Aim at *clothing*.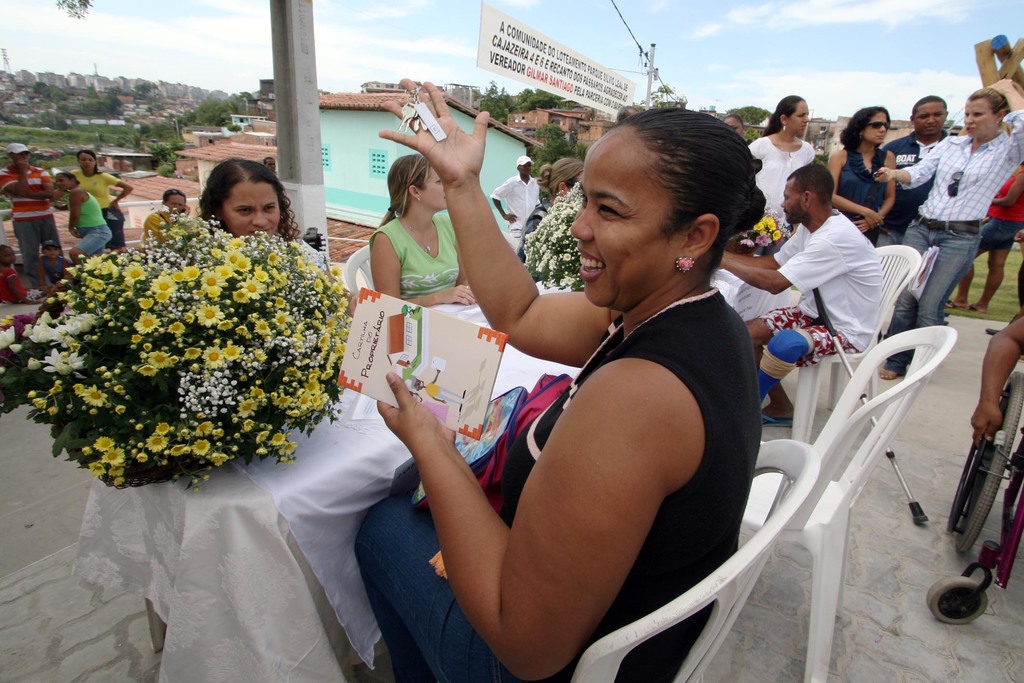
Aimed at x1=371 y1=220 x2=471 y2=289.
